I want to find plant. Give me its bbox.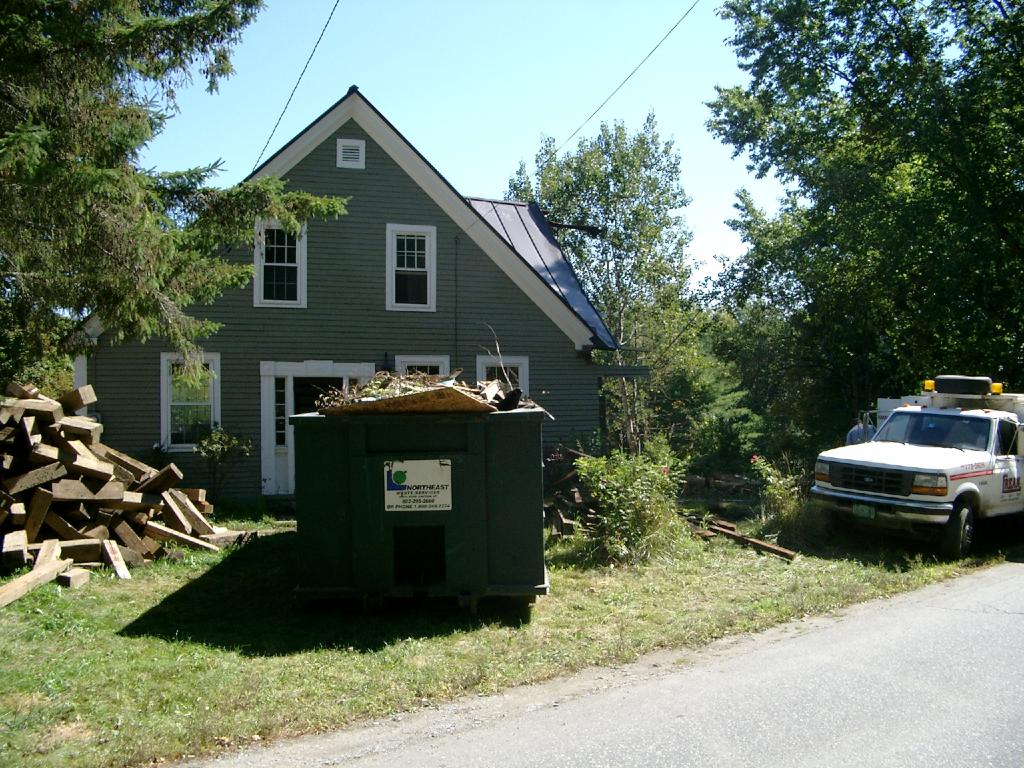
rect(552, 419, 715, 579).
